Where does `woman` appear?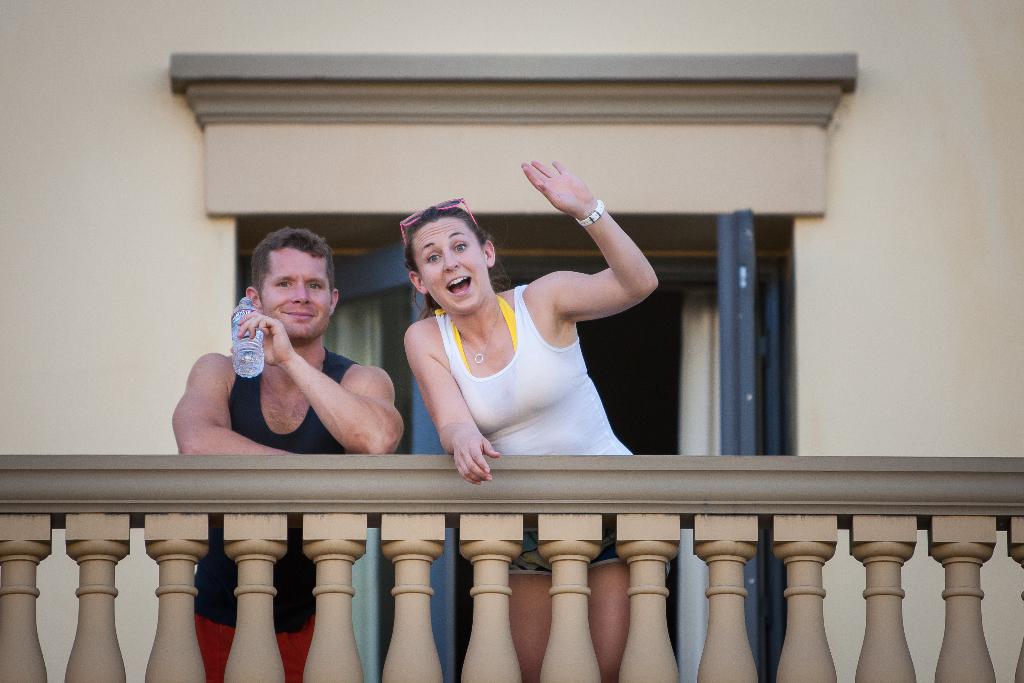
Appears at region(403, 152, 661, 682).
